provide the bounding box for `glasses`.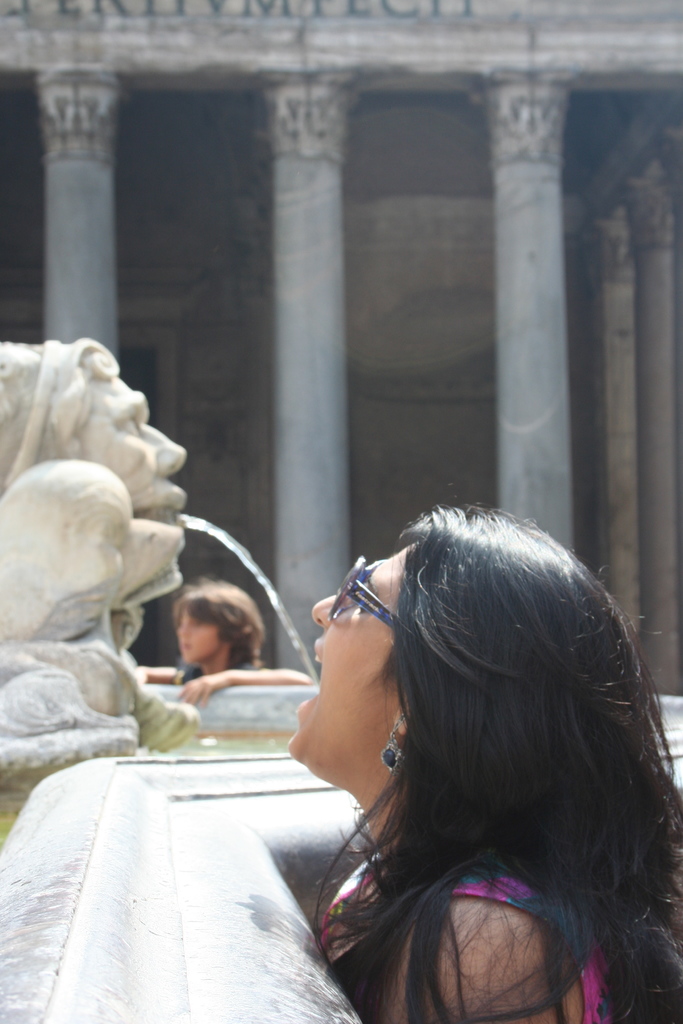
region(328, 573, 426, 641).
